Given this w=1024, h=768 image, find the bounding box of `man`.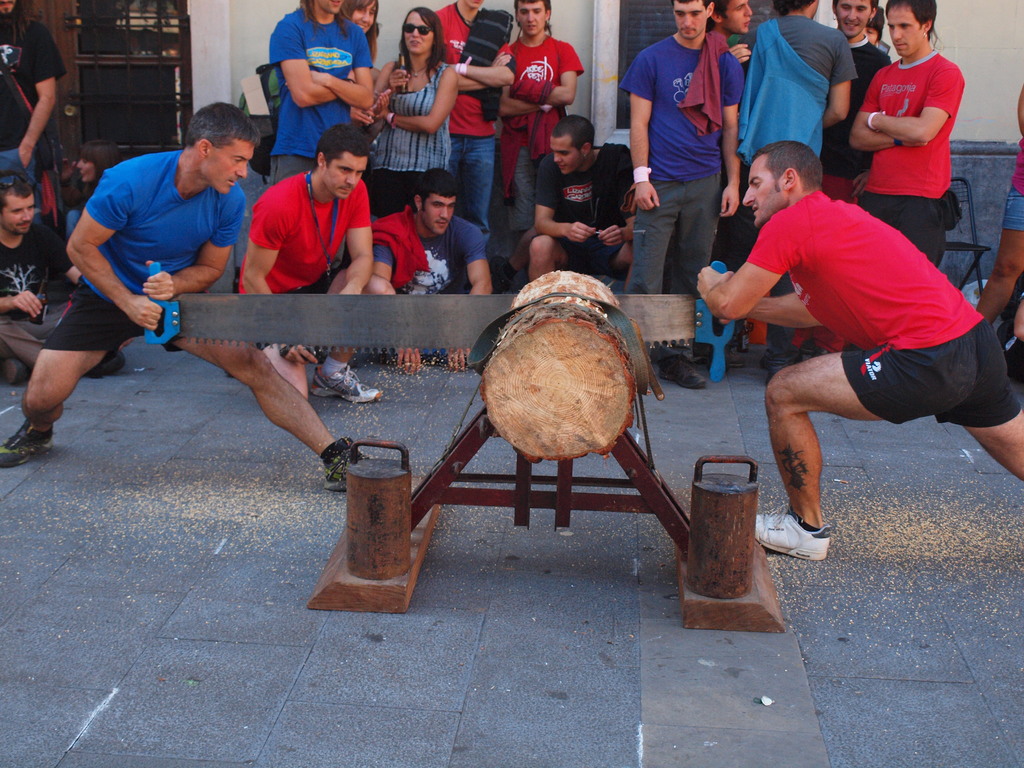
{"x1": 529, "y1": 114, "x2": 637, "y2": 294}.
